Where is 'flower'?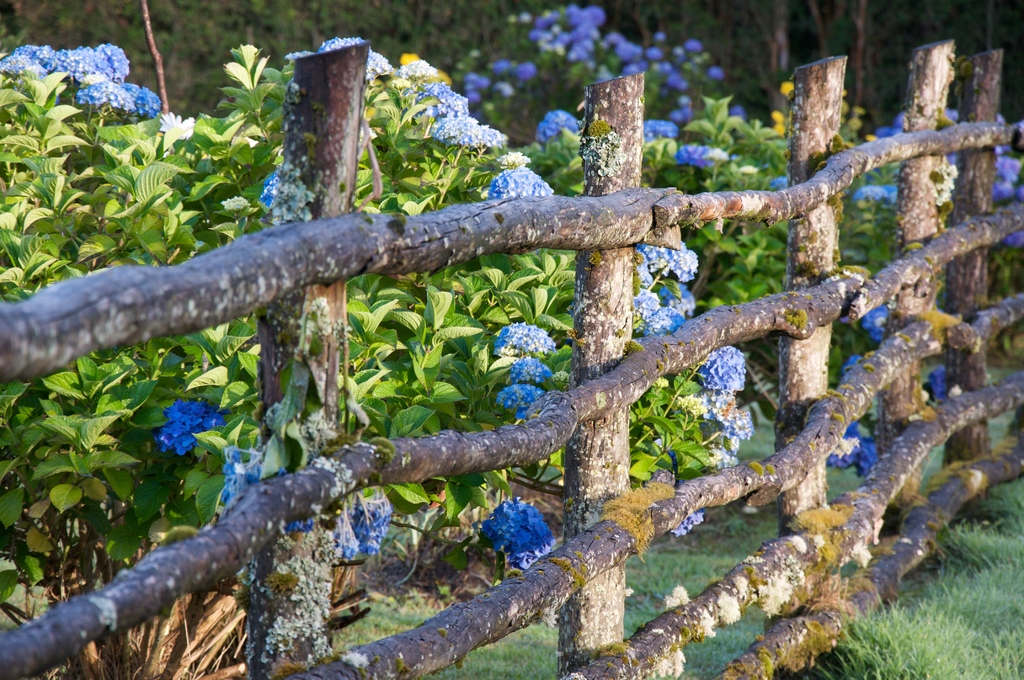
[0,40,163,125].
